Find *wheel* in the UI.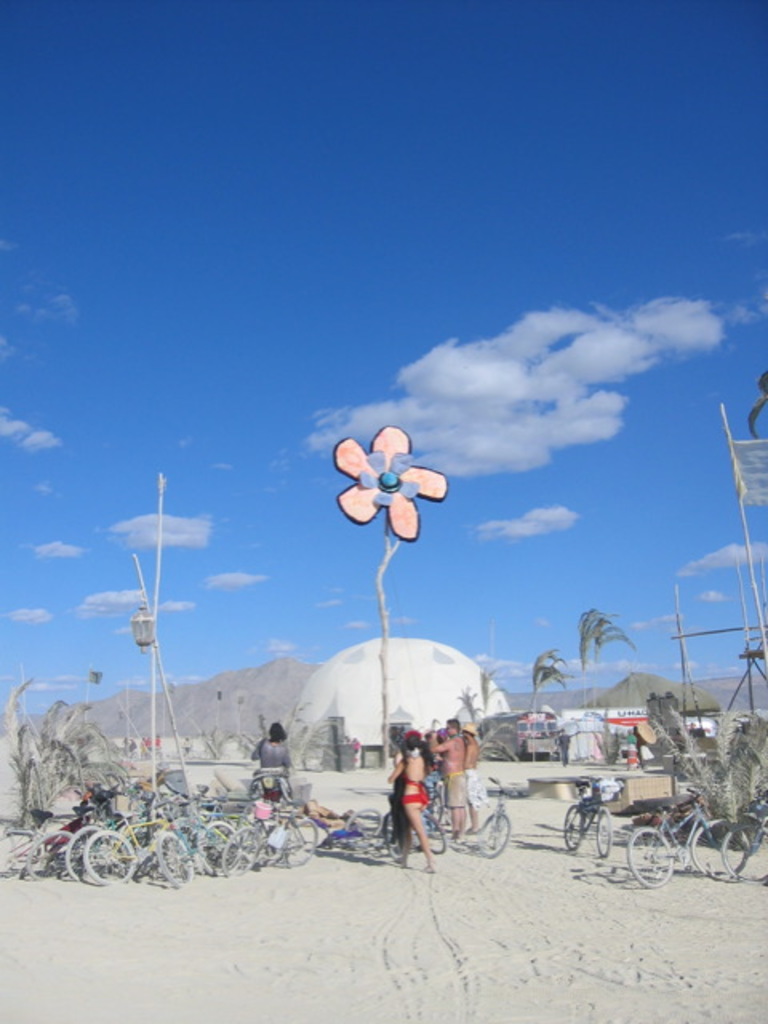
UI element at [474, 806, 514, 856].
